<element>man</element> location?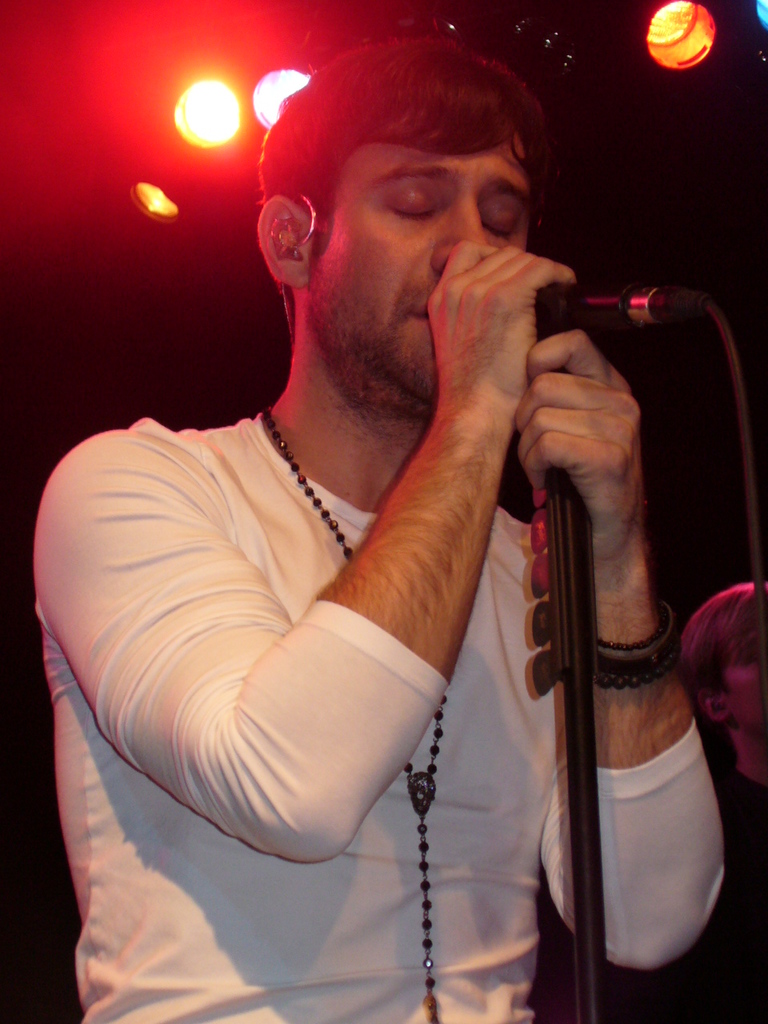
region(38, 10, 707, 993)
